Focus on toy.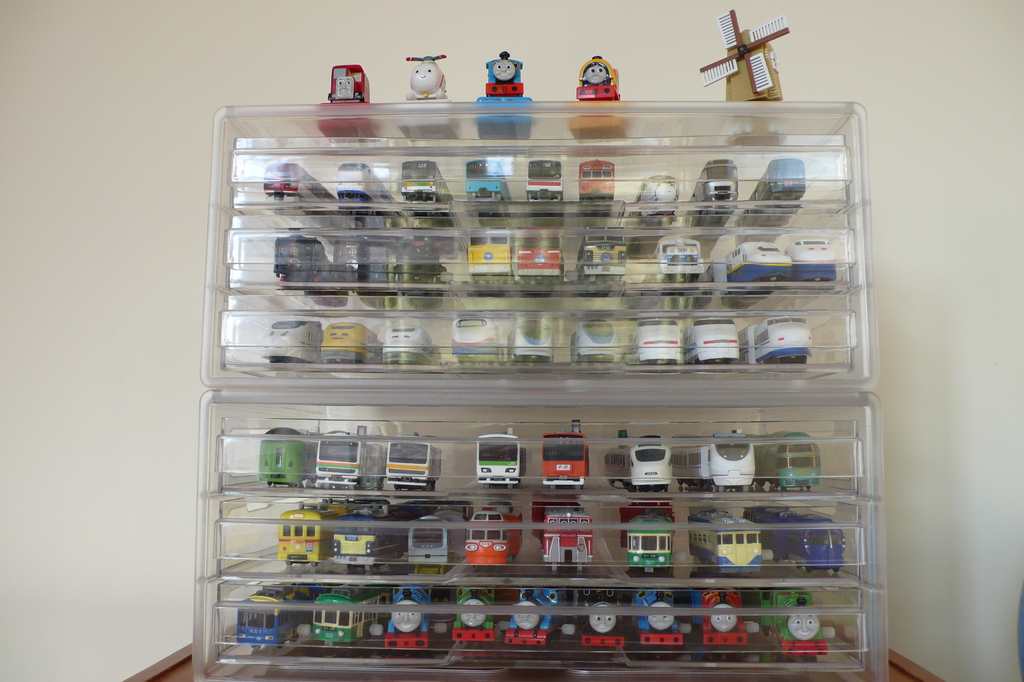
Focused at {"x1": 344, "y1": 500, "x2": 410, "y2": 565}.
